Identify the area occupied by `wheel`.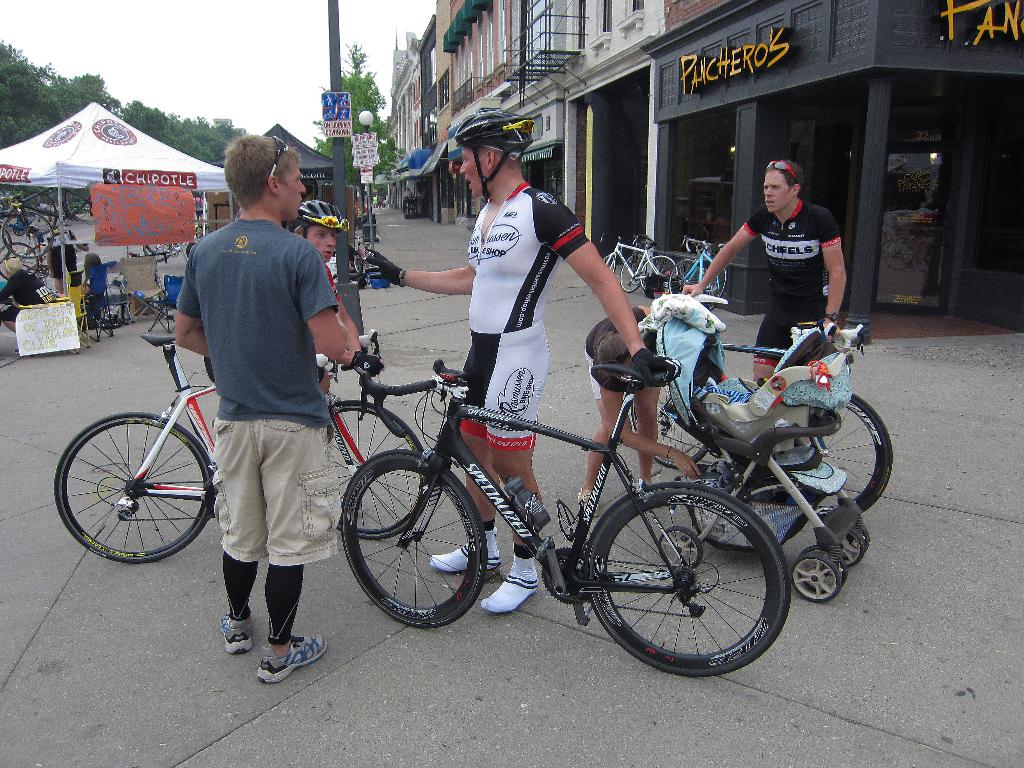
Area: x1=630 y1=375 x2=707 y2=468.
